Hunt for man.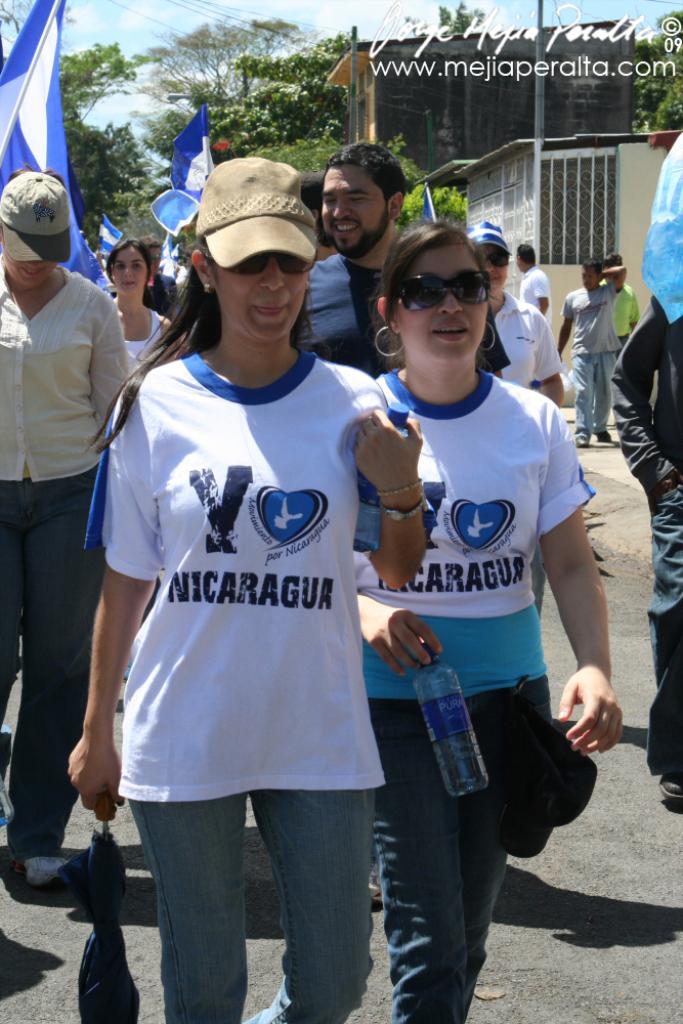
Hunted down at left=513, top=242, right=553, bottom=317.
